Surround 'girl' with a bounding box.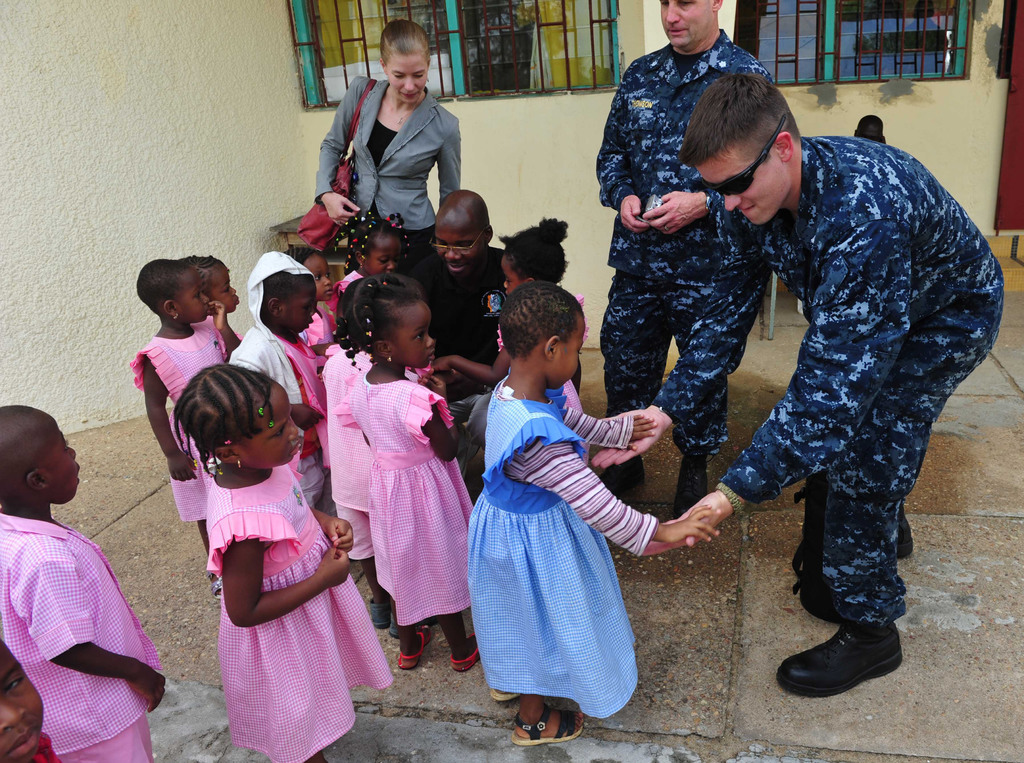
{"x1": 327, "y1": 209, "x2": 407, "y2": 335}.
